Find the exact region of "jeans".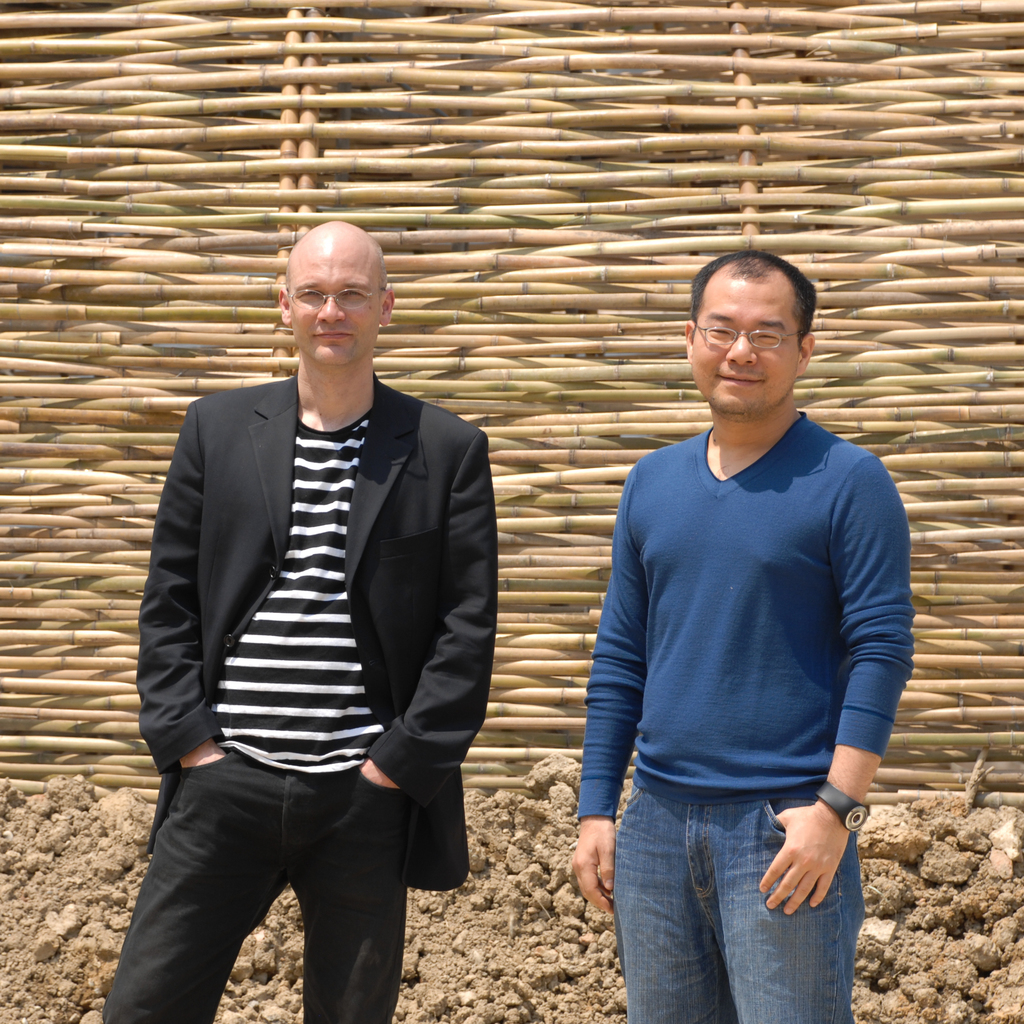
Exact region: bbox=[94, 755, 397, 1023].
